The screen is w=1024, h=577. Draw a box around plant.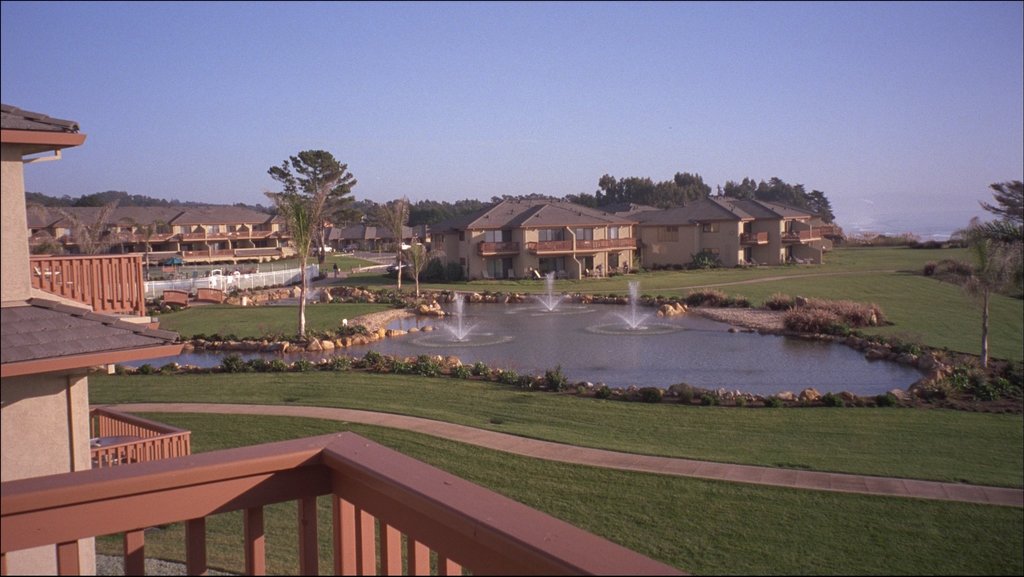
[x1=812, y1=299, x2=886, y2=326].
